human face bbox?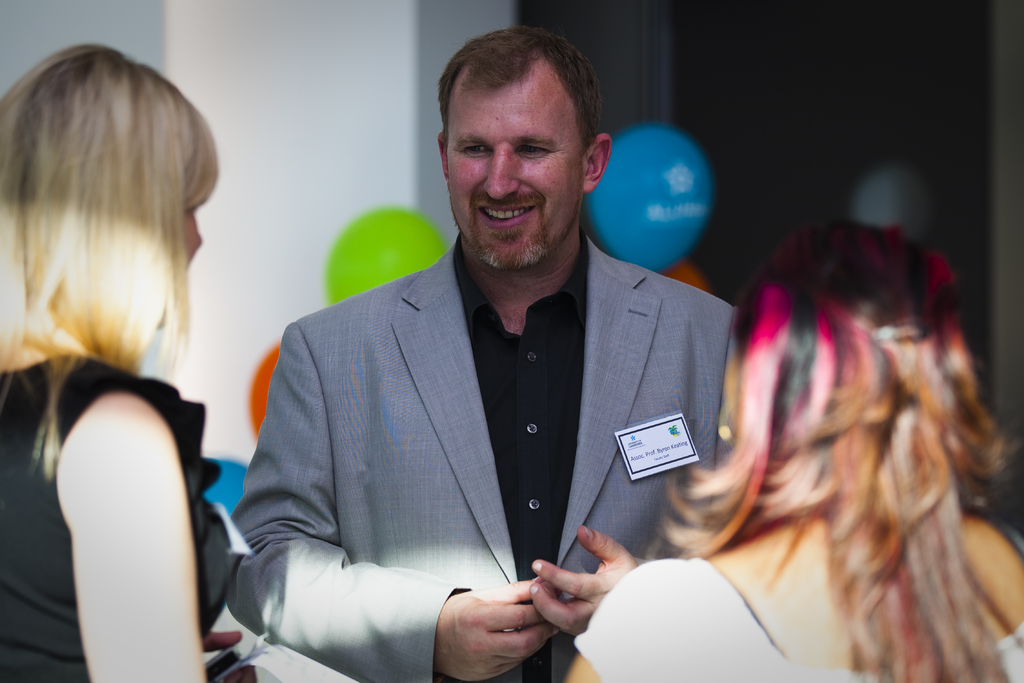
<box>163,208,202,325</box>
